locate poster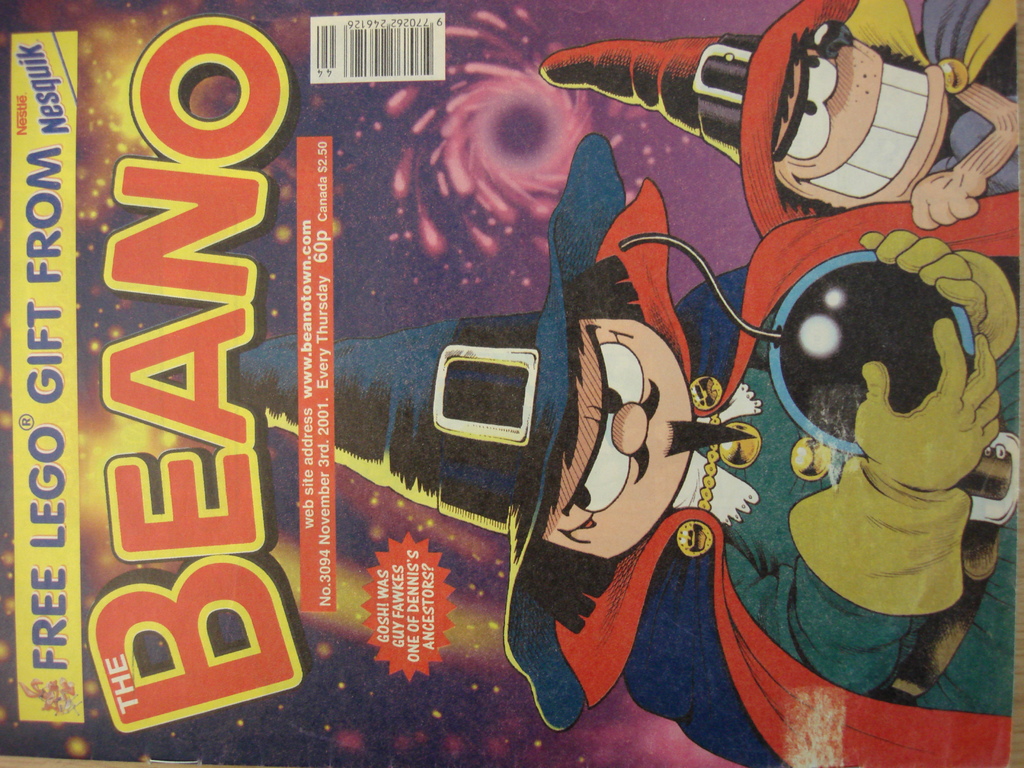
rect(2, 0, 1023, 761)
